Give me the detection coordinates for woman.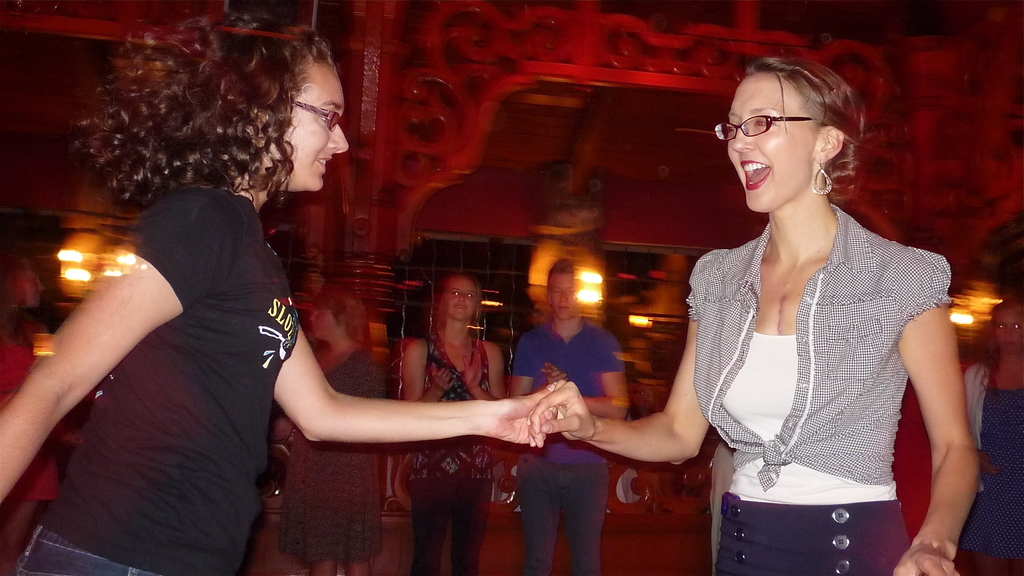
bbox=[527, 59, 979, 575].
